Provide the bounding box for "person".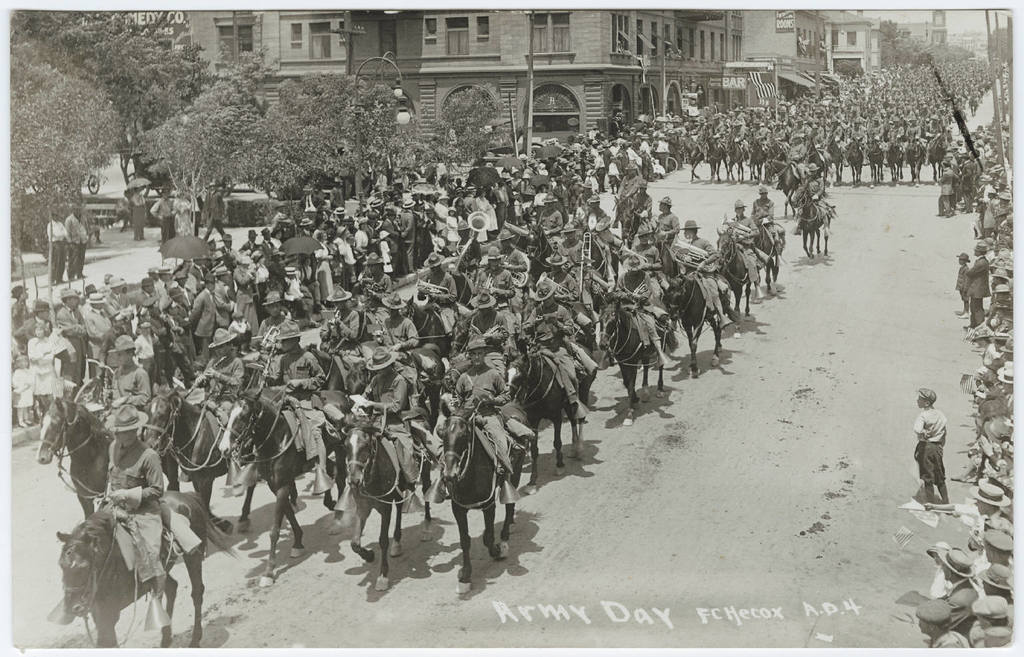
[left=464, top=288, right=495, bottom=361].
